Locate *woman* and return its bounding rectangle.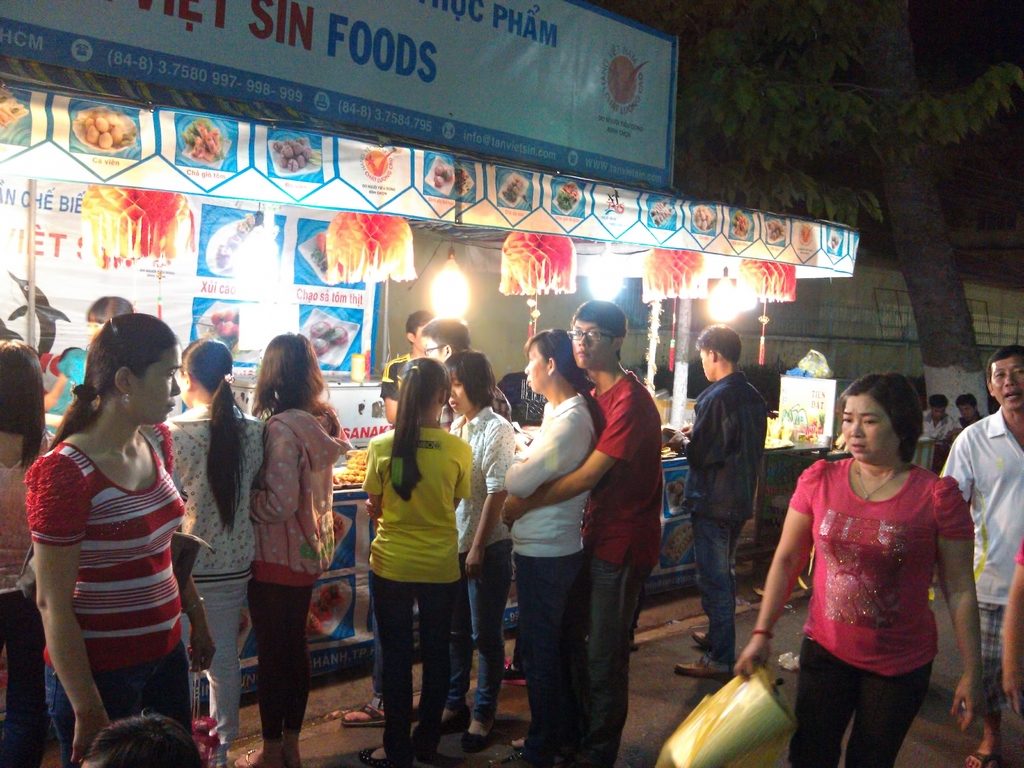
24,313,221,767.
